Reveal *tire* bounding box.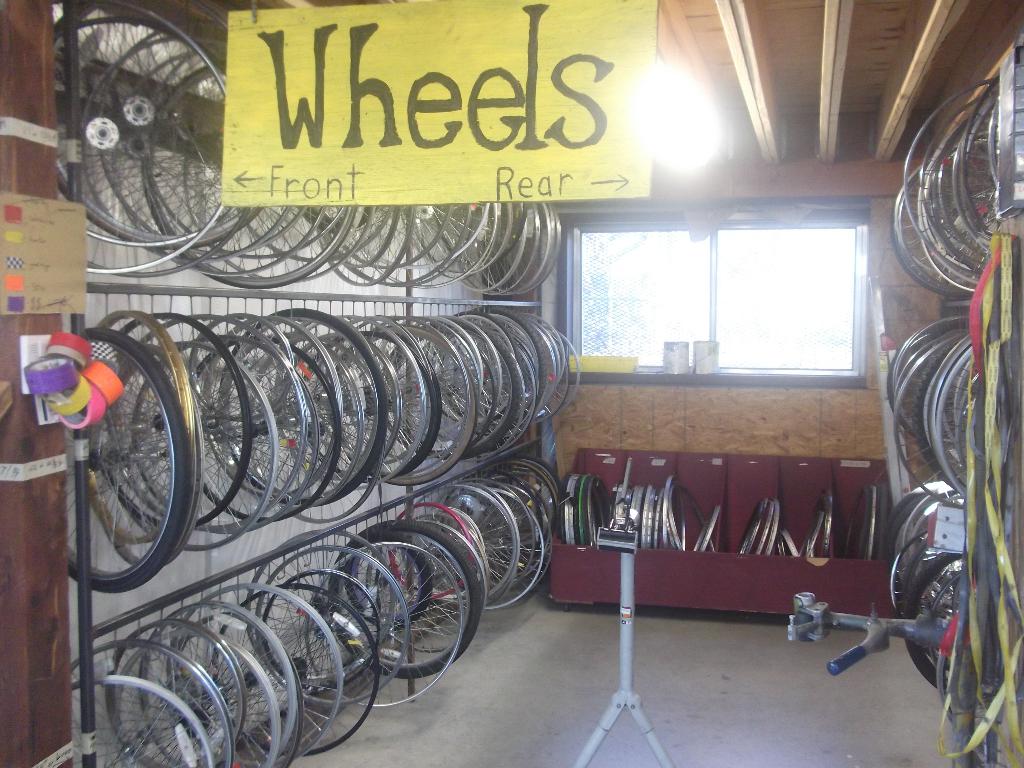
Revealed: 884 322 927 436.
